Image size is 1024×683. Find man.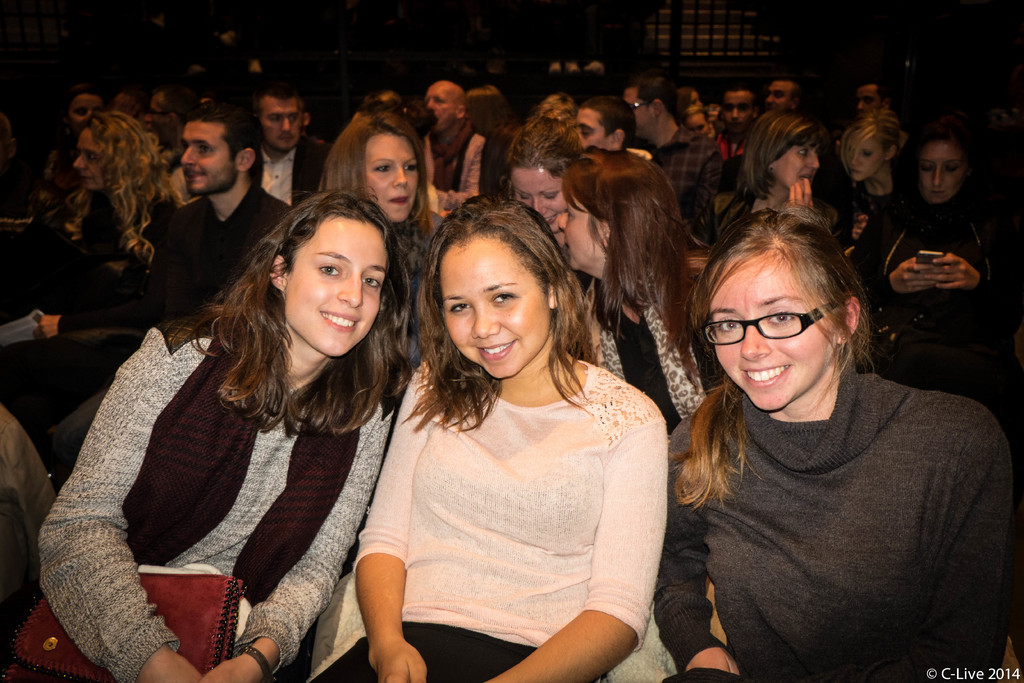
[615,72,724,241].
